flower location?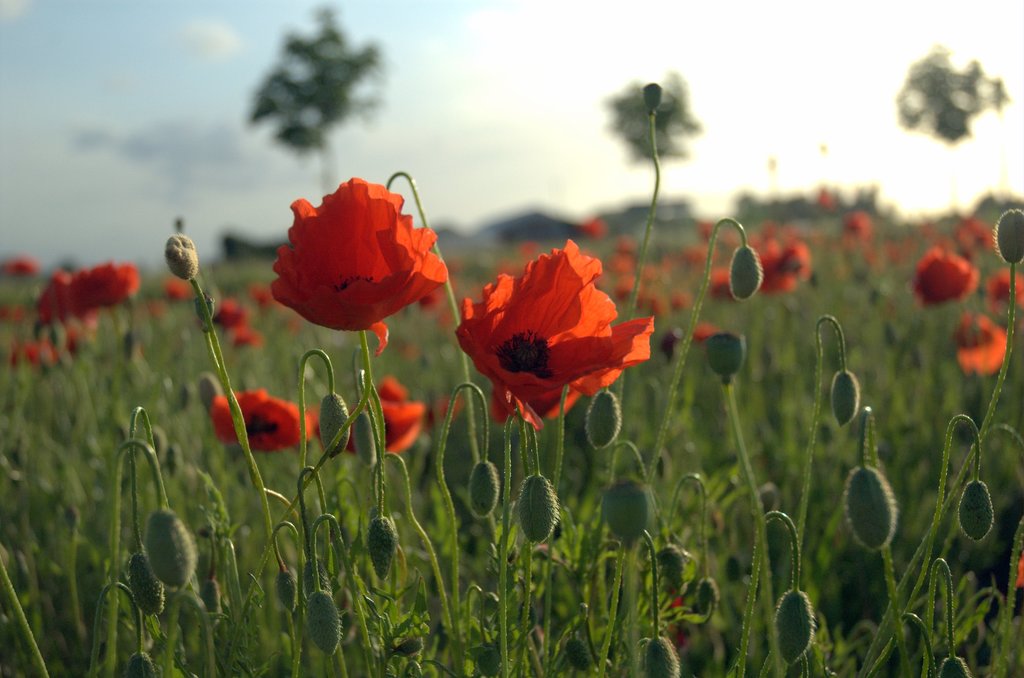
343/376/428/460
